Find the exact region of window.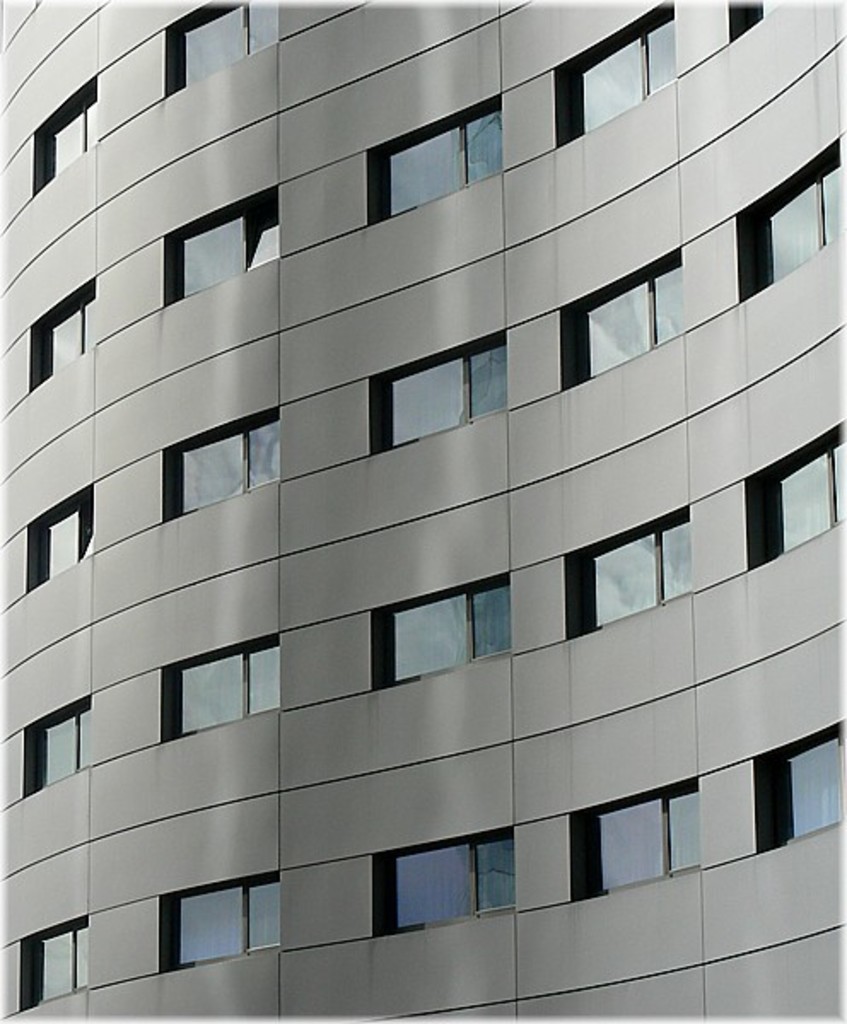
Exact region: [left=548, top=0, right=675, bottom=147].
